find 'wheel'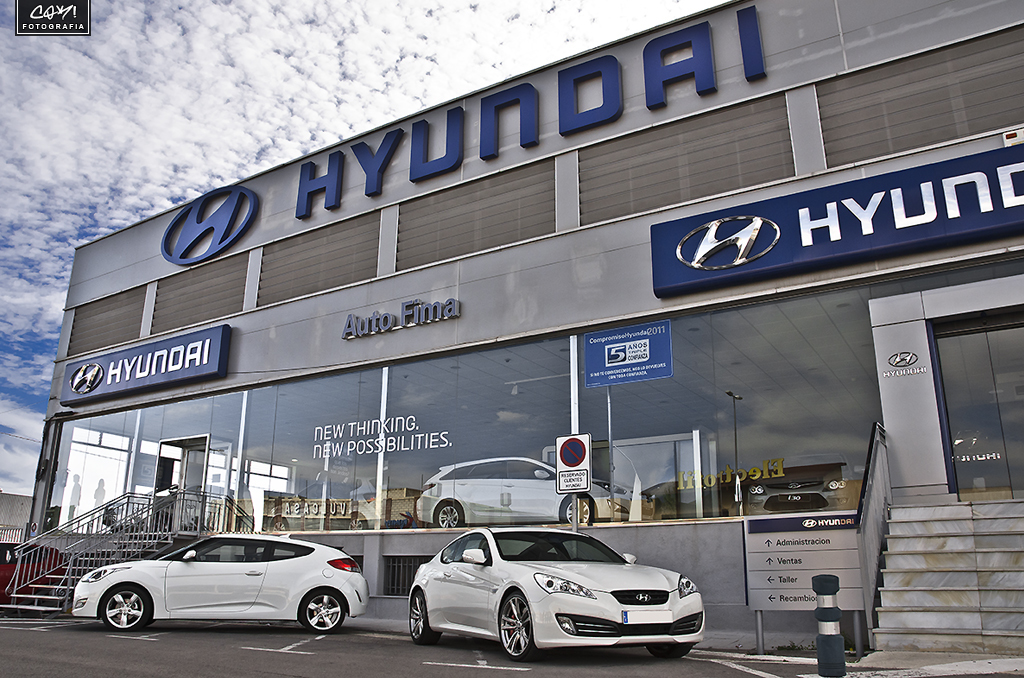
347:517:363:530
